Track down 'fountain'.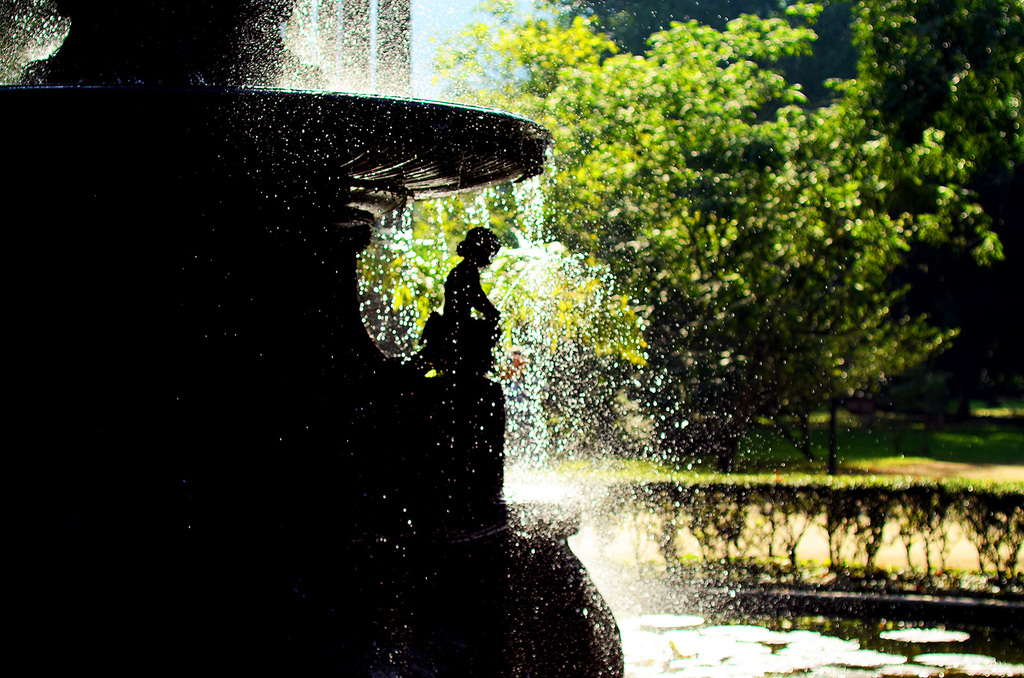
Tracked to BBox(102, 0, 972, 654).
